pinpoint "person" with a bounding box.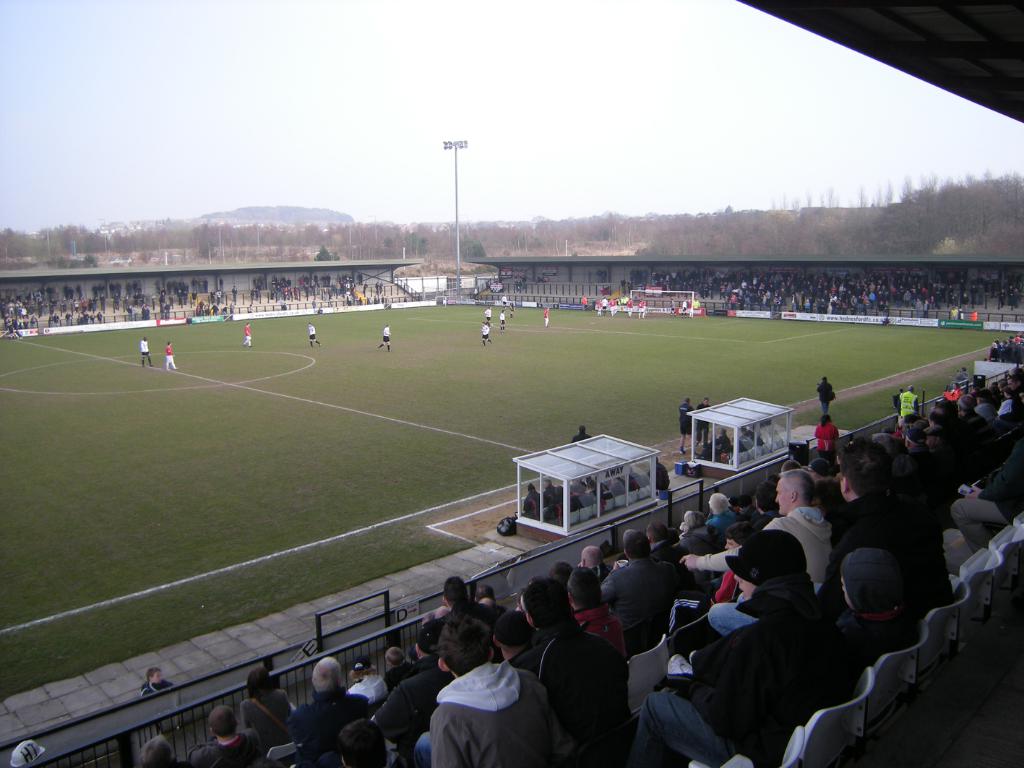
{"x1": 499, "y1": 313, "x2": 504, "y2": 320}.
